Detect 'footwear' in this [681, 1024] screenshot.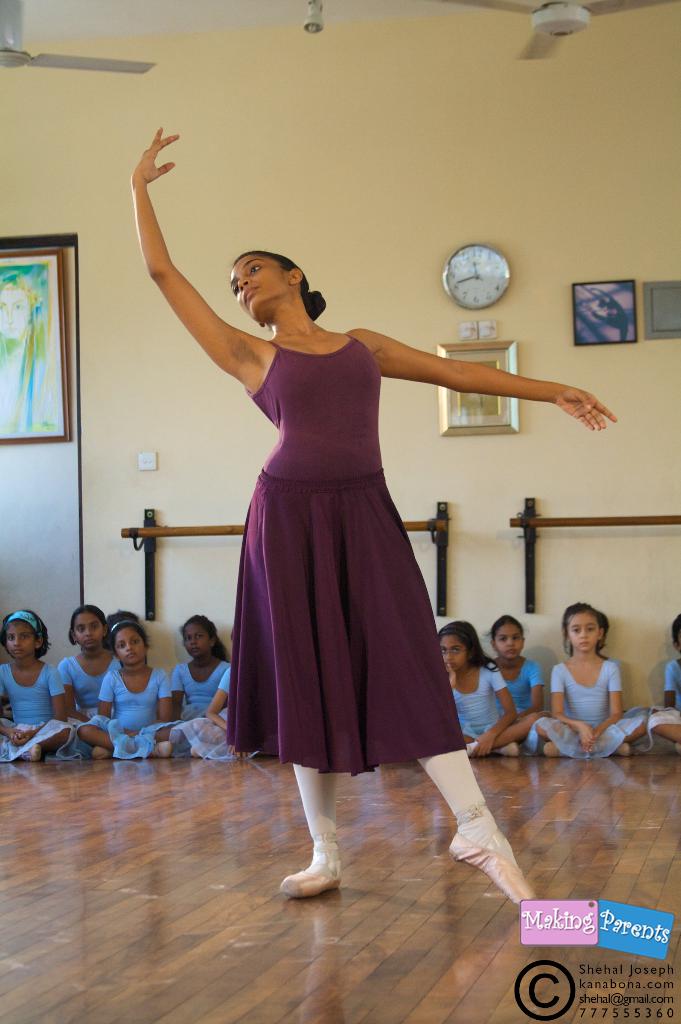
Detection: (449,823,536,903).
